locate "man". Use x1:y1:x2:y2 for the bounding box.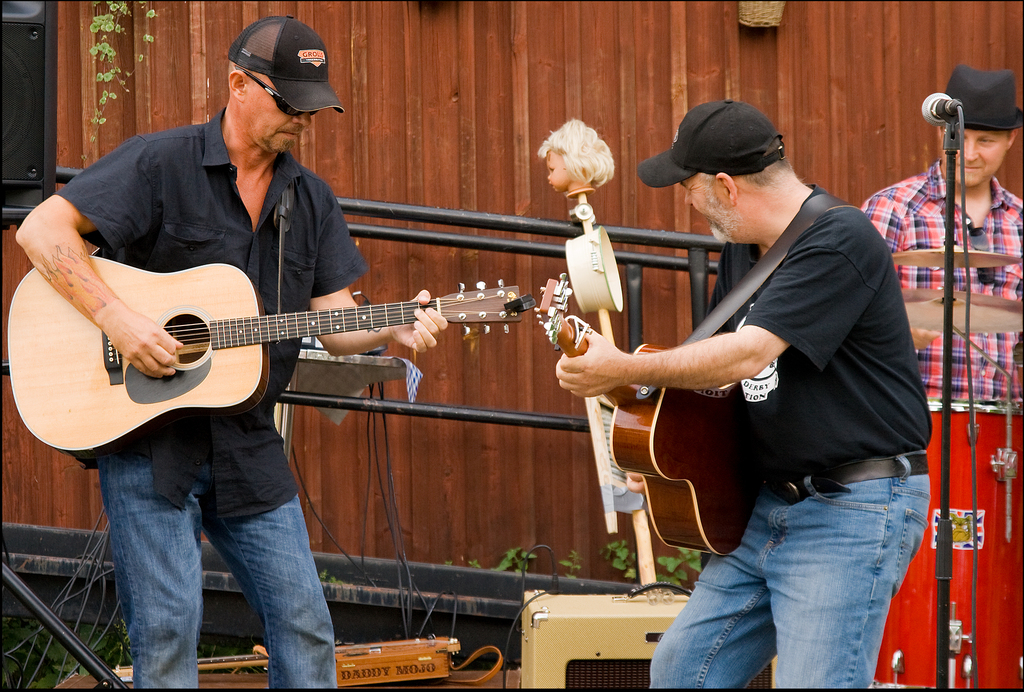
856:64:1023:691.
